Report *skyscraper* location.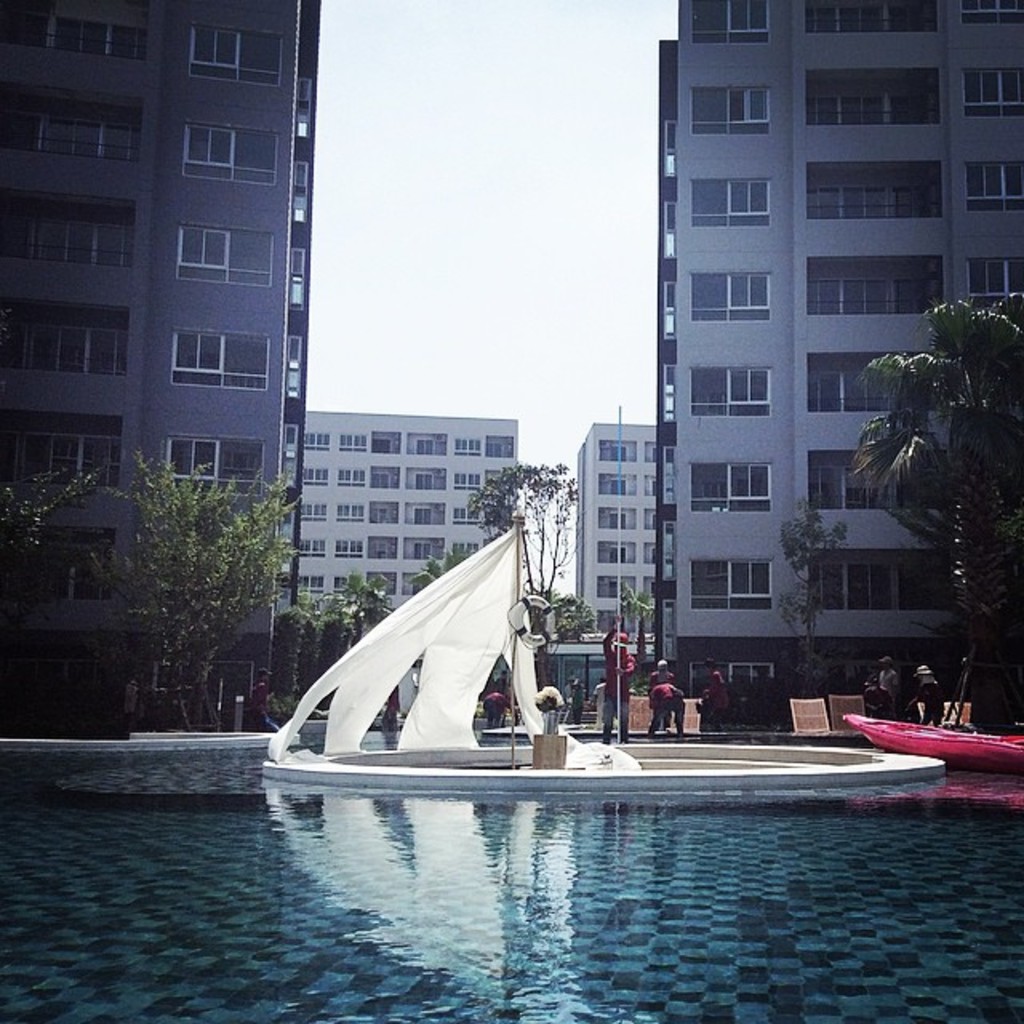
Report: locate(0, 5, 301, 728).
